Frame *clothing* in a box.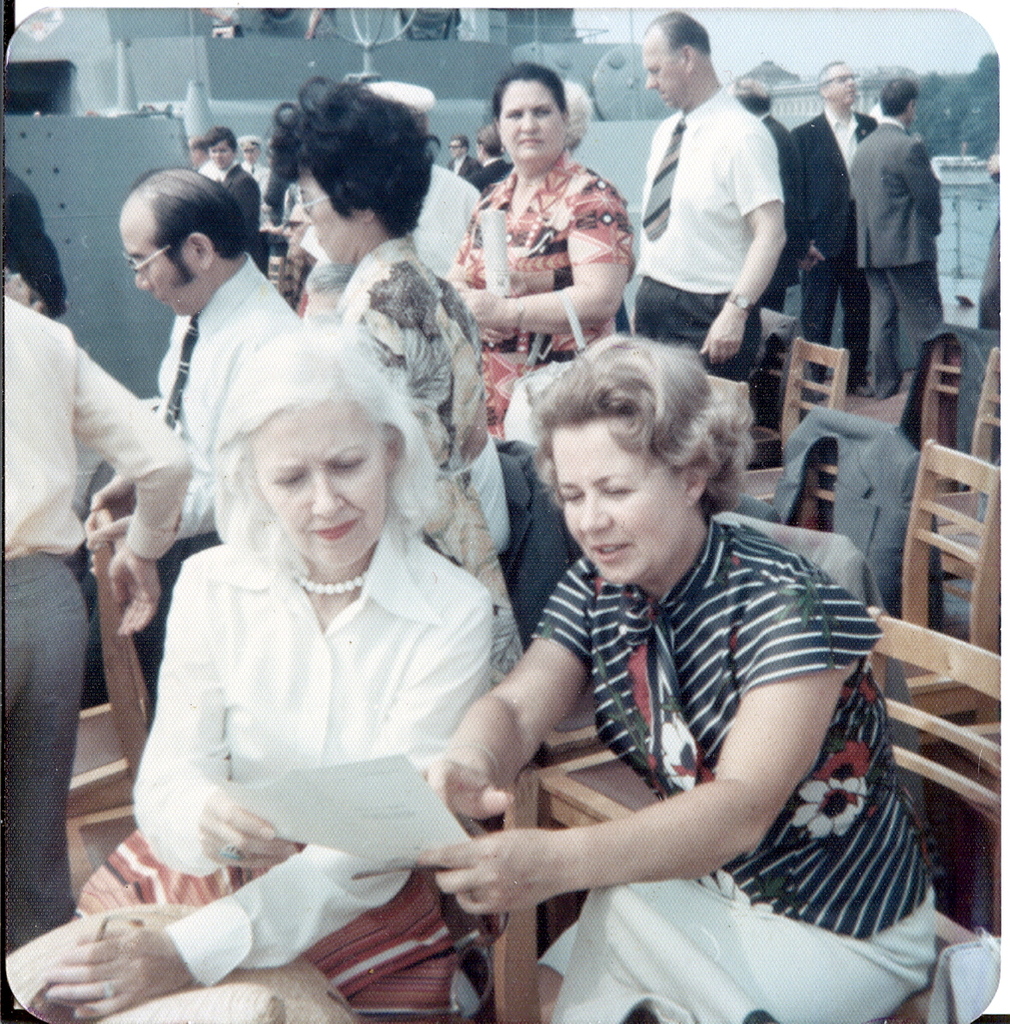
[70,513,490,1023].
